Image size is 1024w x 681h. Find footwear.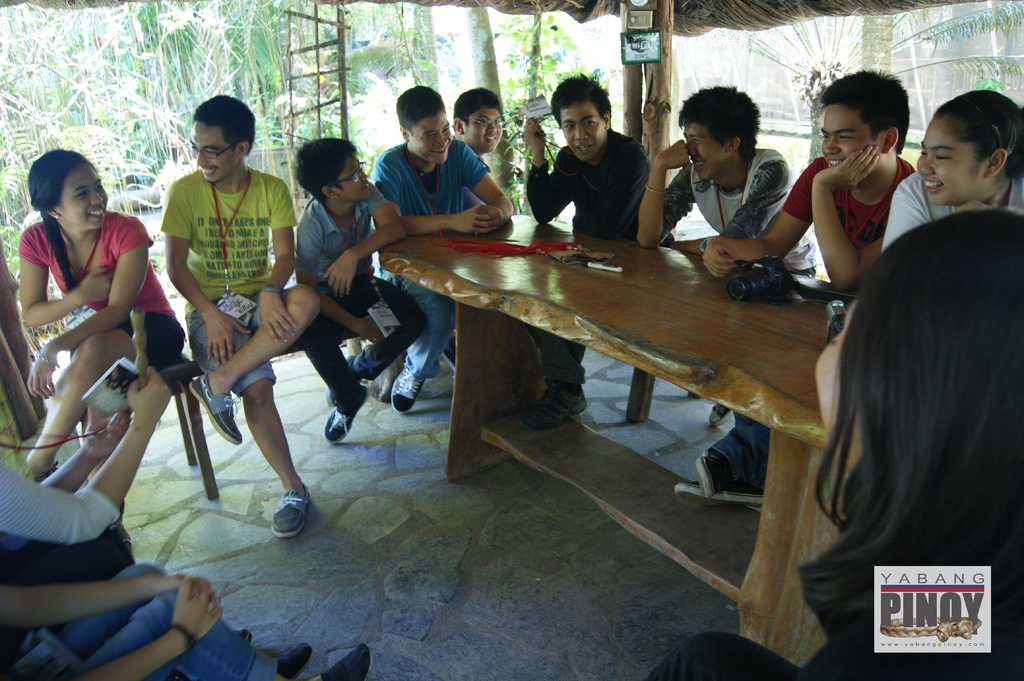
[left=389, top=357, right=431, bottom=412].
